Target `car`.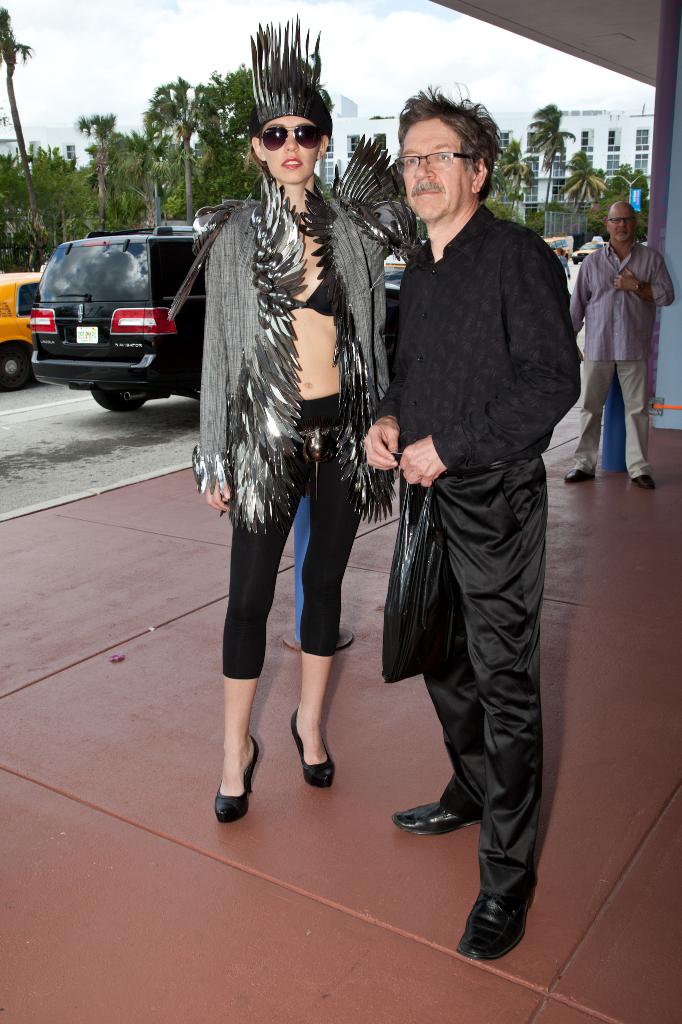
Target region: <box>571,237,605,261</box>.
